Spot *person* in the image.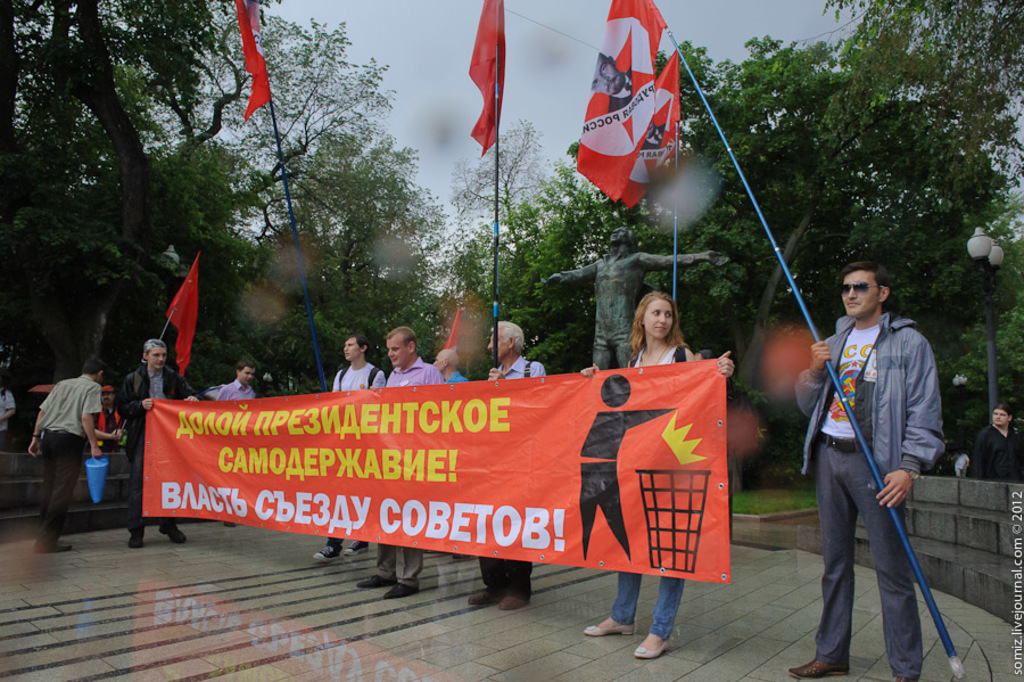
*person* found at x1=27, y1=360, x2=98, y2=565.
